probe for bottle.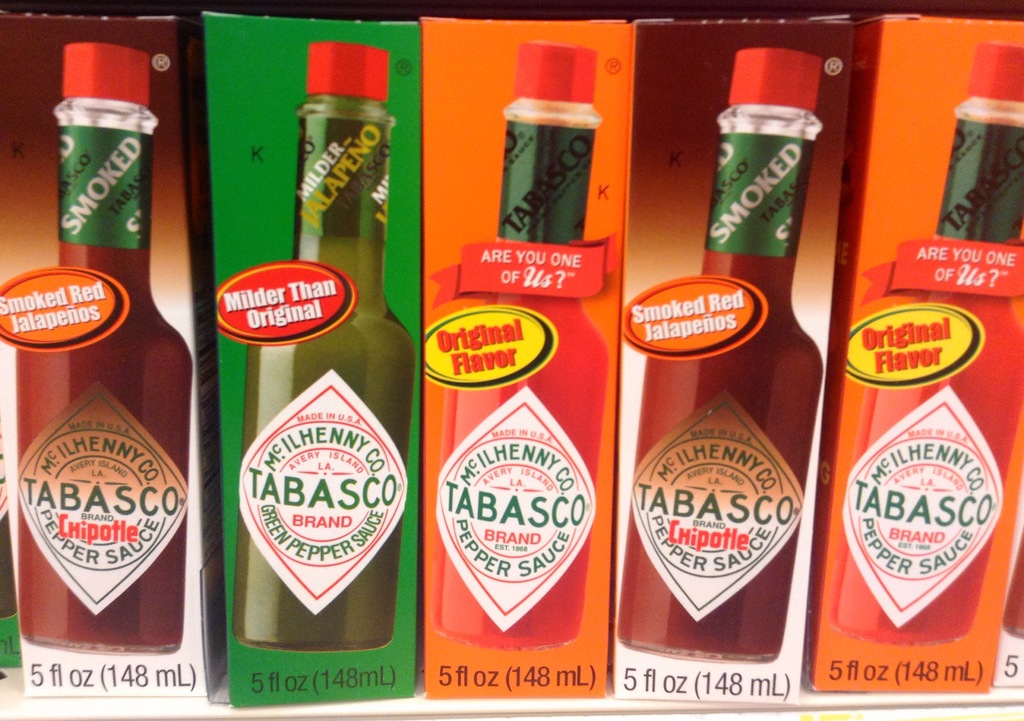
Probe result: 599,51,819,660.
